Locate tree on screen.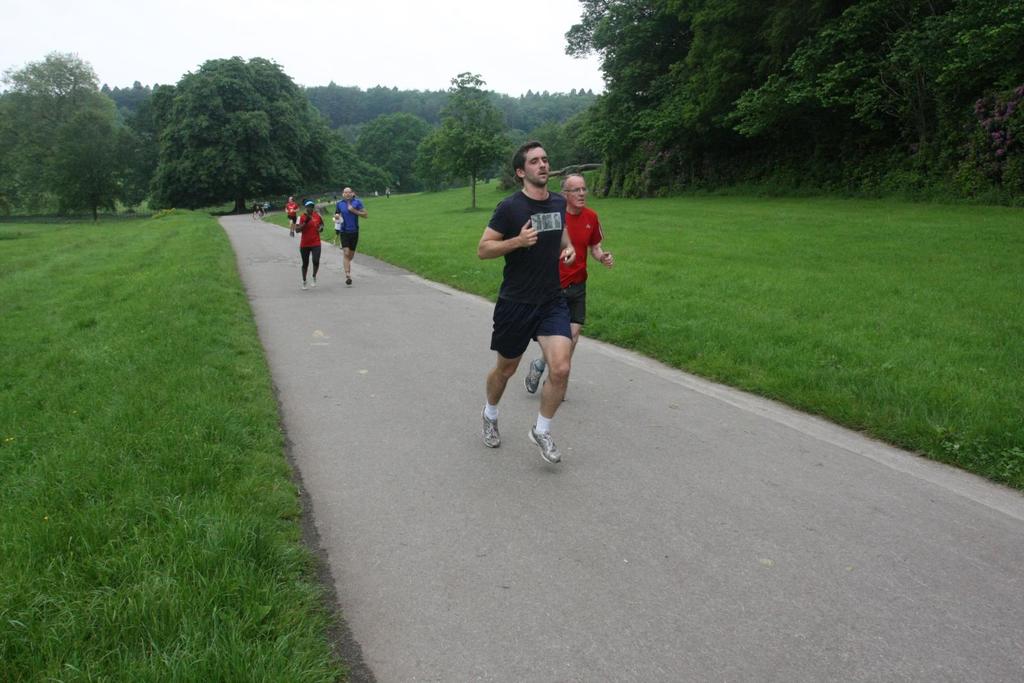
On screen at (left=0, top=44, right=108, bottom=190).
